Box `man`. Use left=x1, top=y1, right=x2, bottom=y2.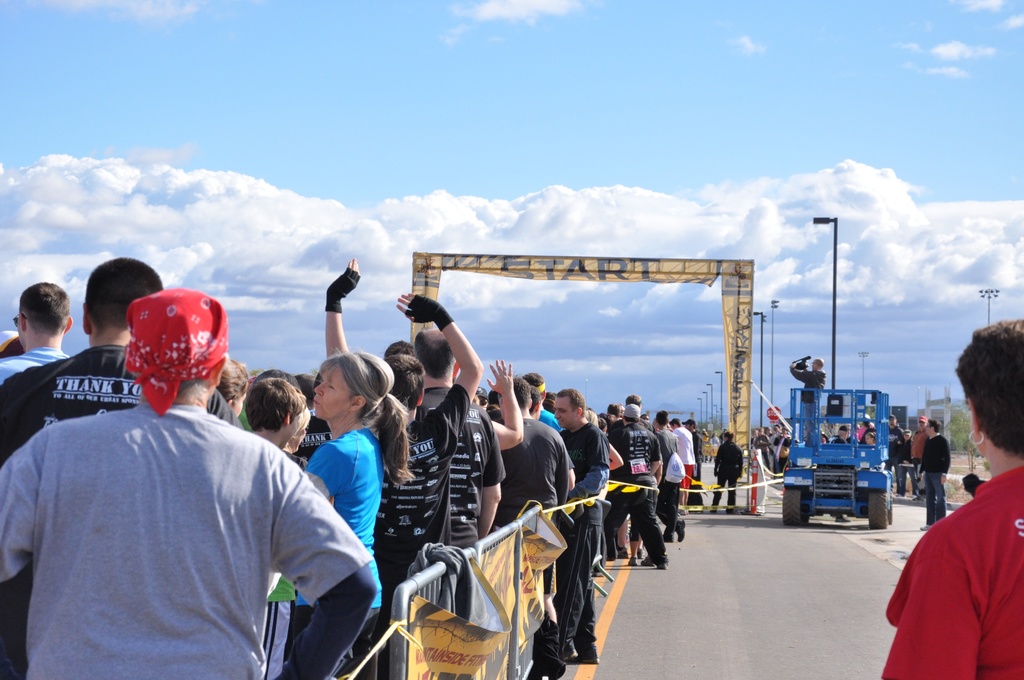
left=920, top=421, right=955, bottom=530.
